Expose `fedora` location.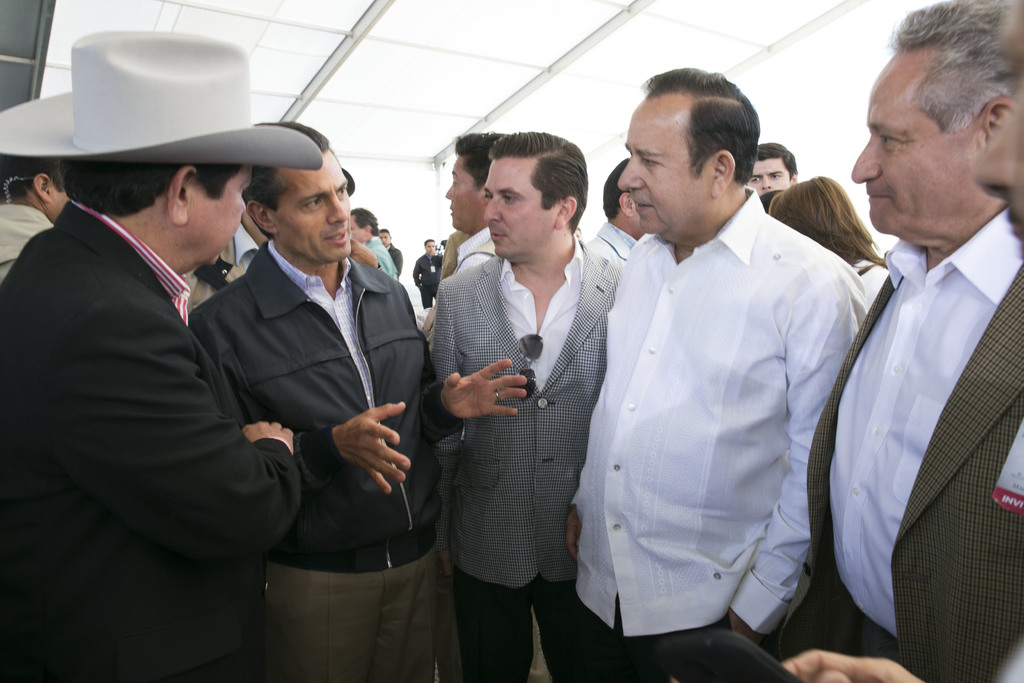
Exposed at <region>0, 29, 321, 168</region>.
